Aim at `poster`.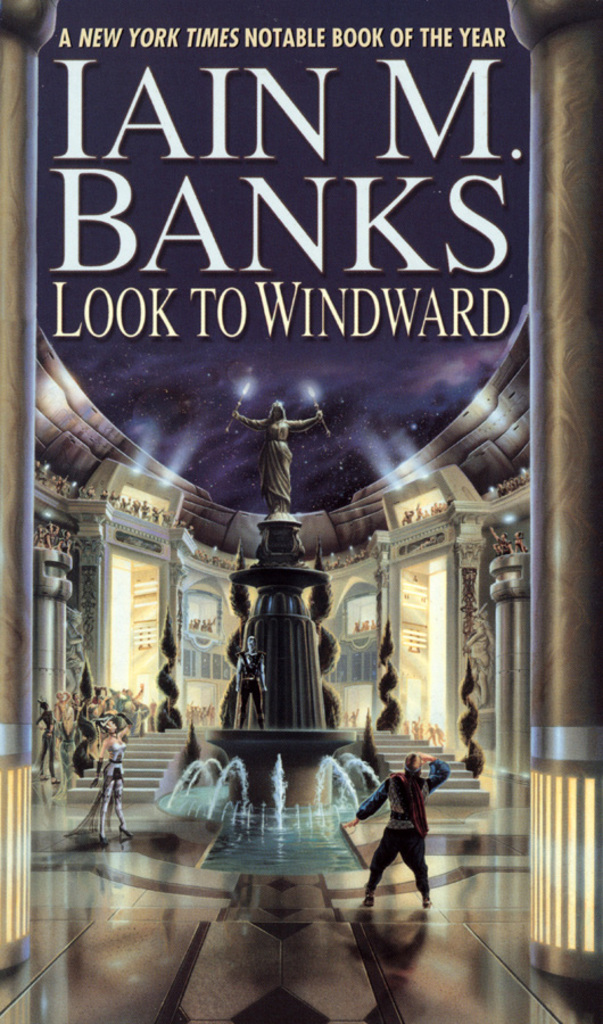
Aimed at bbox(0, 0, 602, 1023).
